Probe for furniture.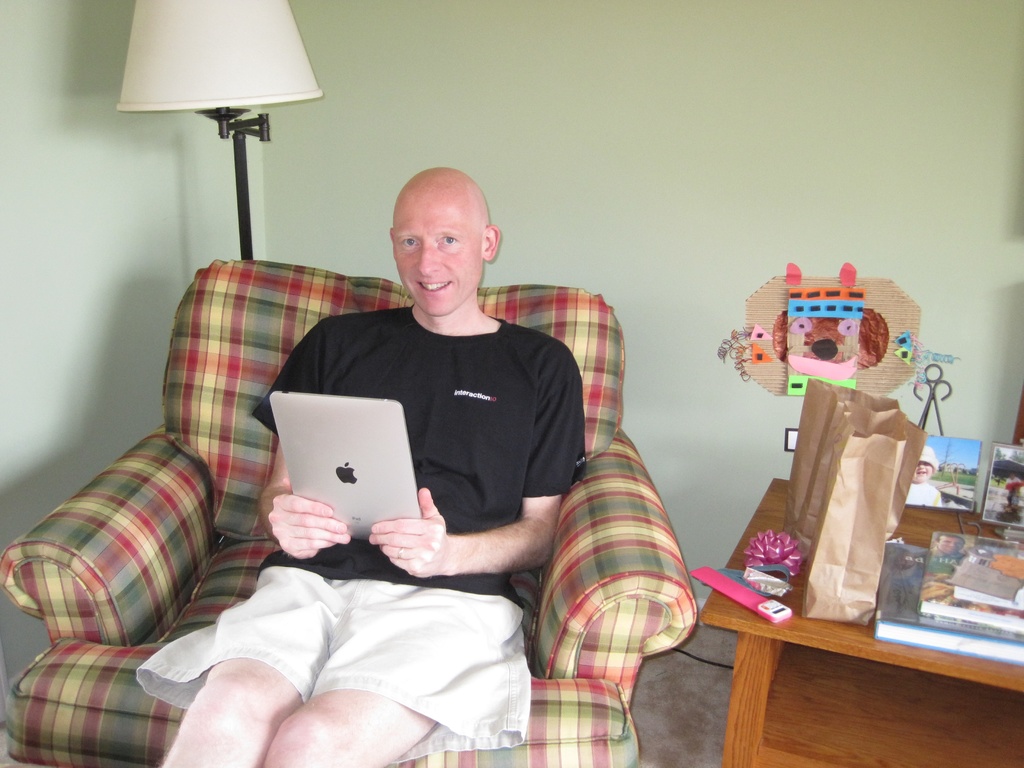
Probe result: [x1=0, y1=260, x2=698, y2=767].
